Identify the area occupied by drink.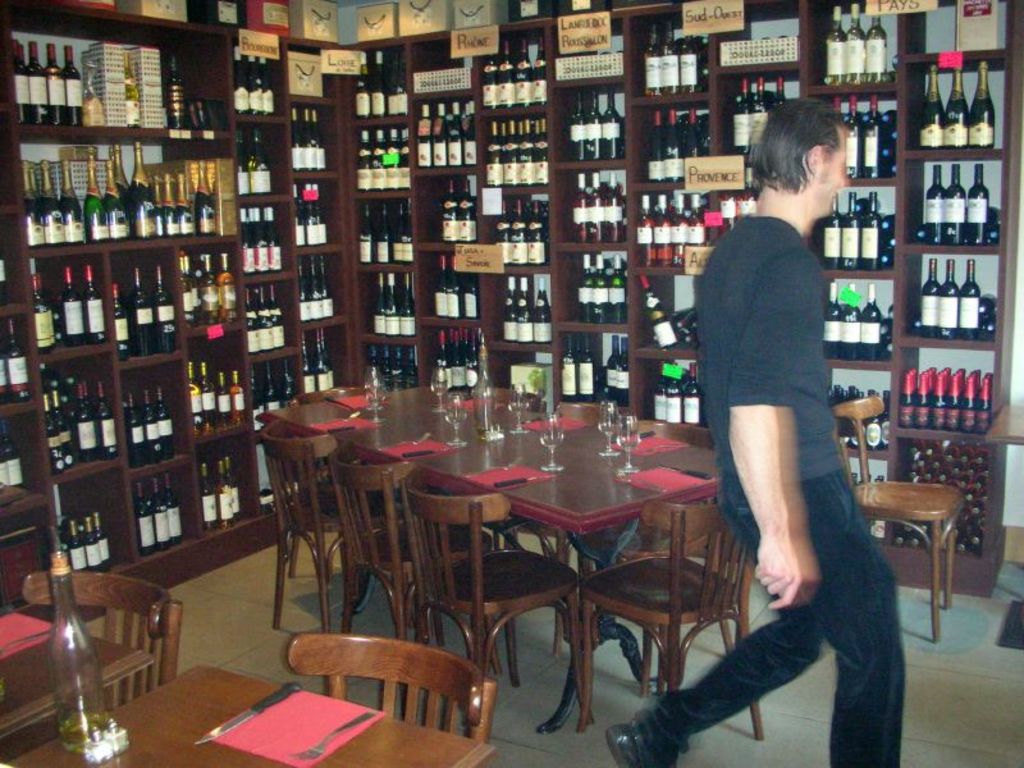
Area: rect(141, 388, 161, 458).
